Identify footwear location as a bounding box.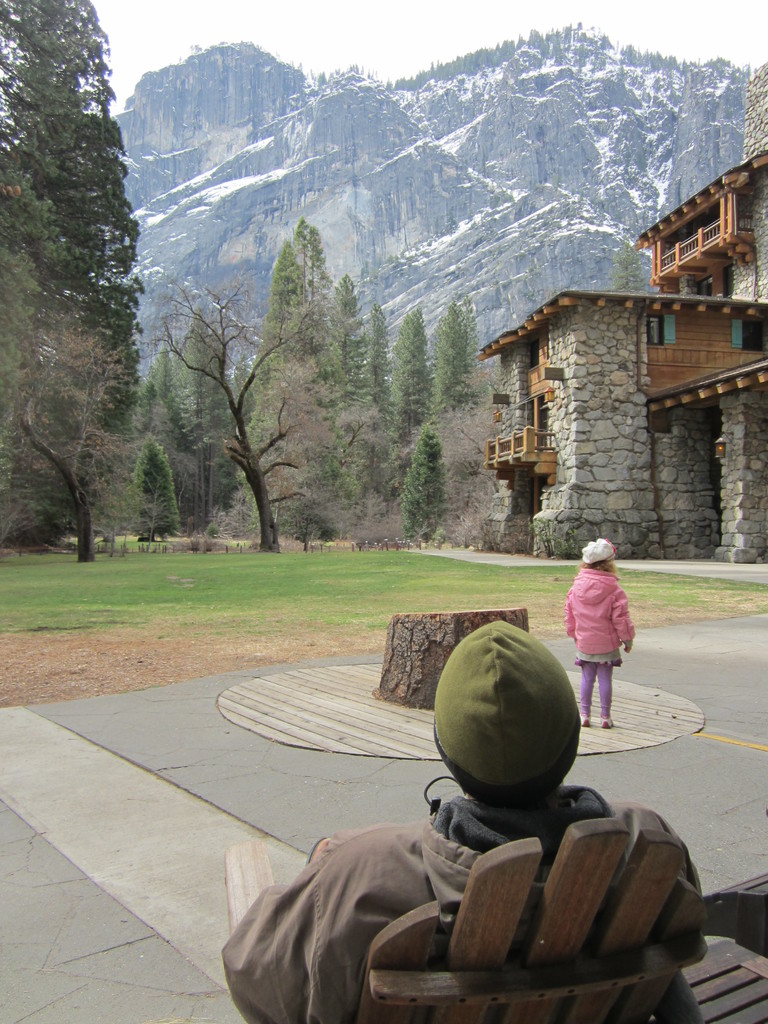
x1=577 y1=714 x2=595 y2=726.
